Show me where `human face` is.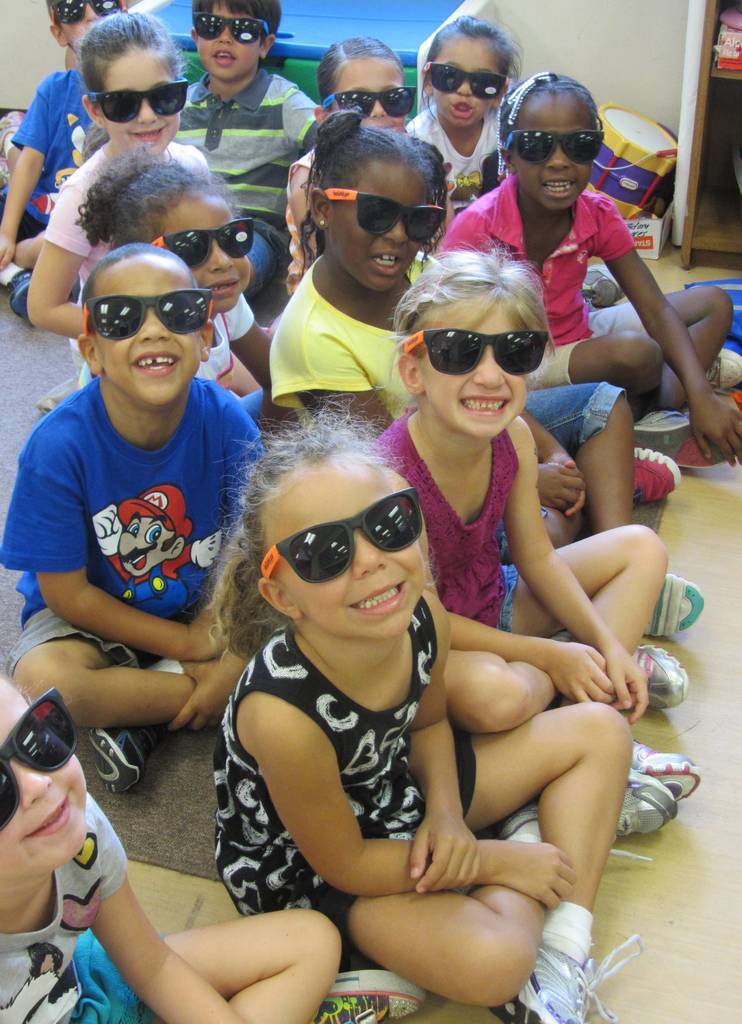
`human face` is at 195/2/261/83.
